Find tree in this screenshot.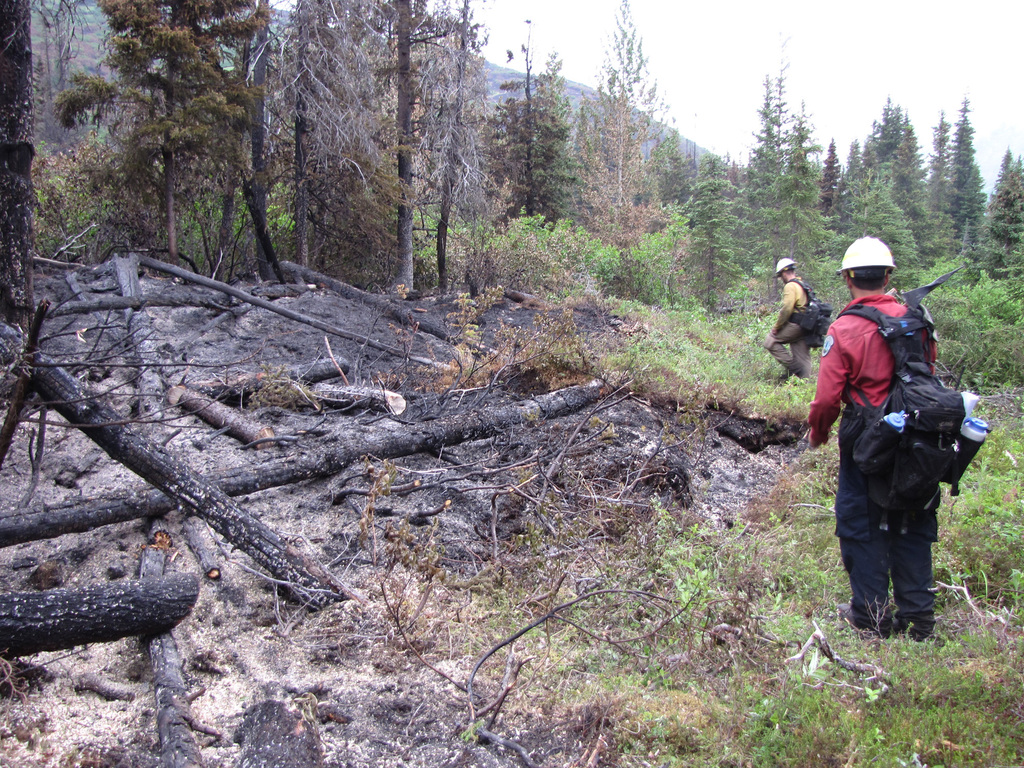
The bounding box for tree is BBox(426, 0, 492, 293).
